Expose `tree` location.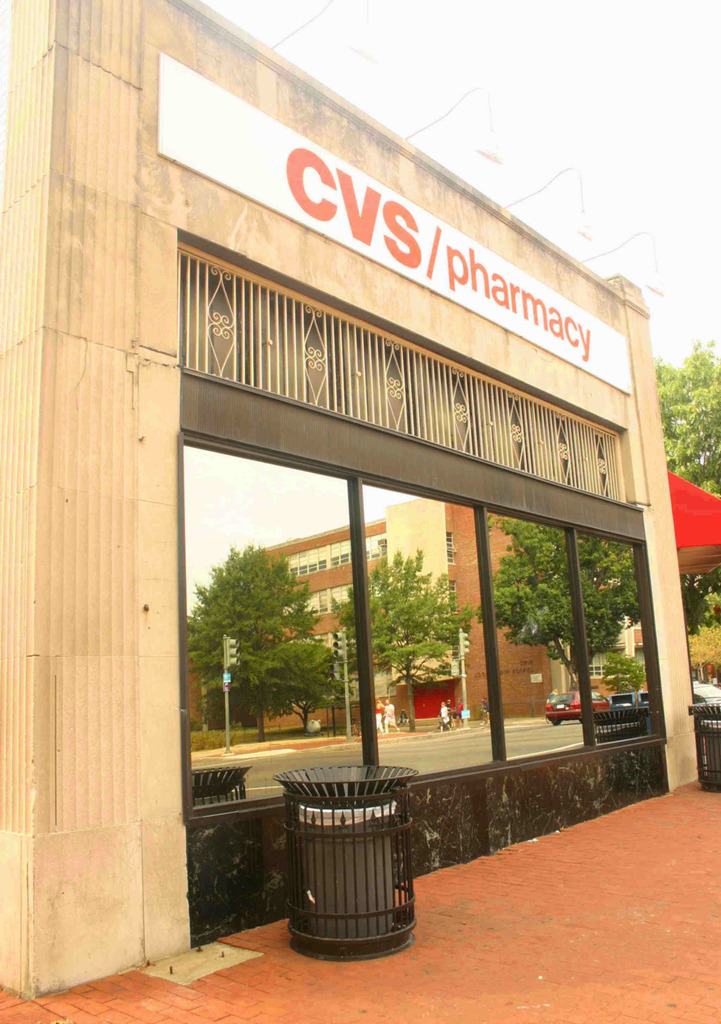
Exposed at (185, 538, 328, 737).
